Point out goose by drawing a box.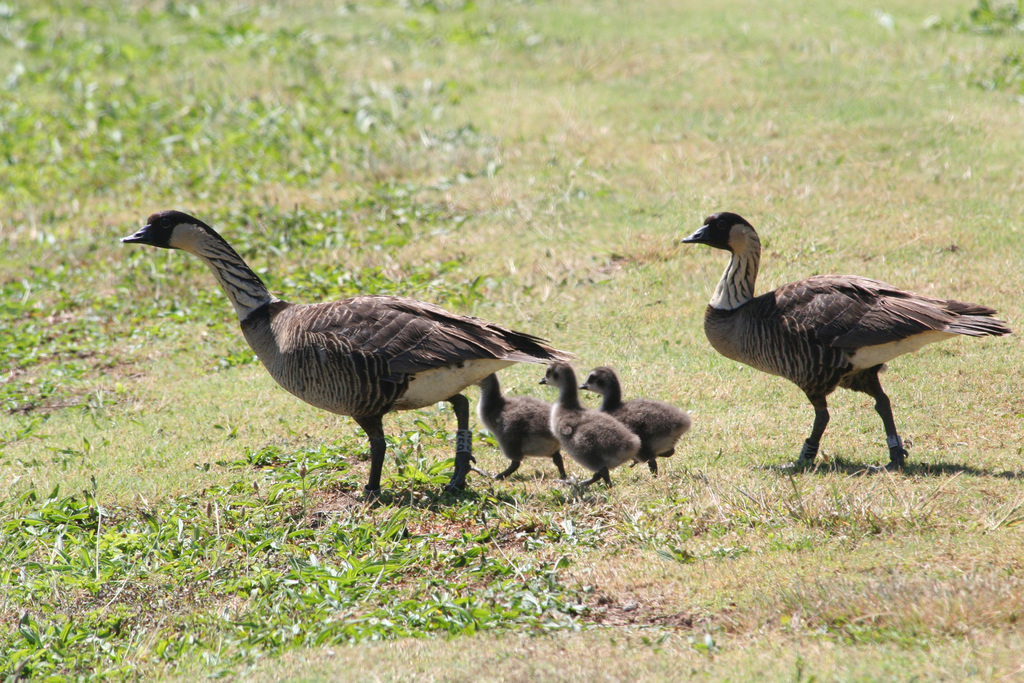
bbox(541, 361, 639, 479).
